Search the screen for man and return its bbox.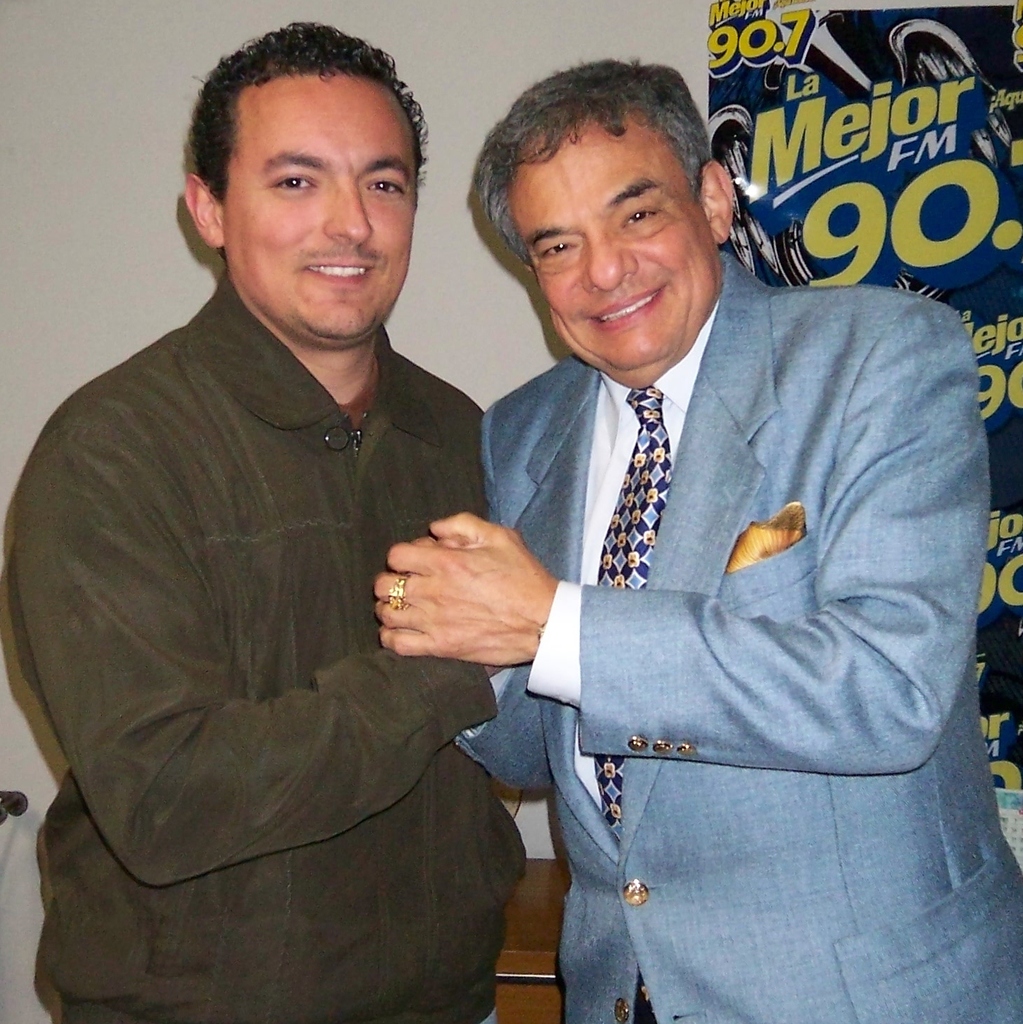
Found: detection(0, 22, 530, 1023).
